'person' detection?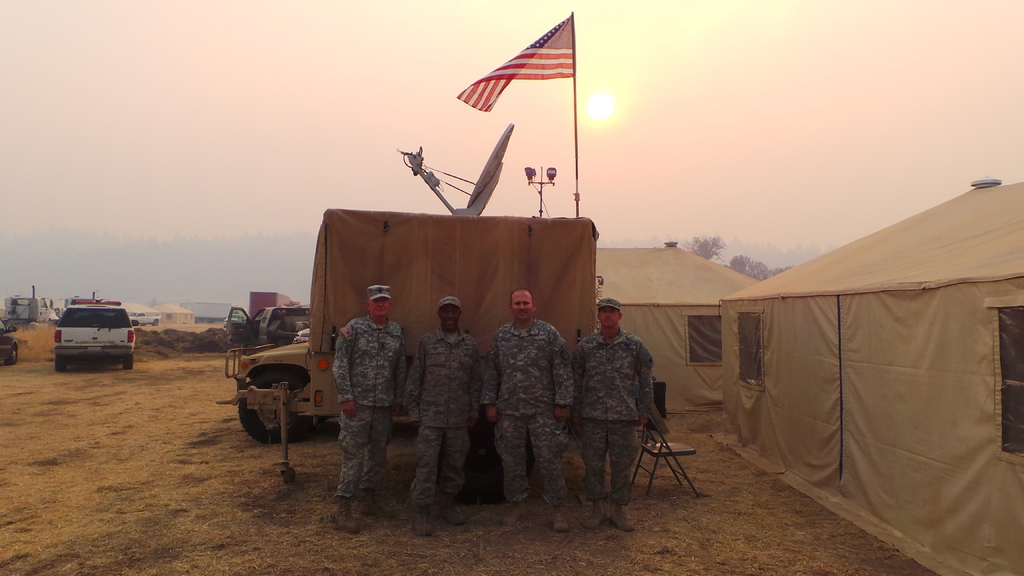
[333,282,405,536]
